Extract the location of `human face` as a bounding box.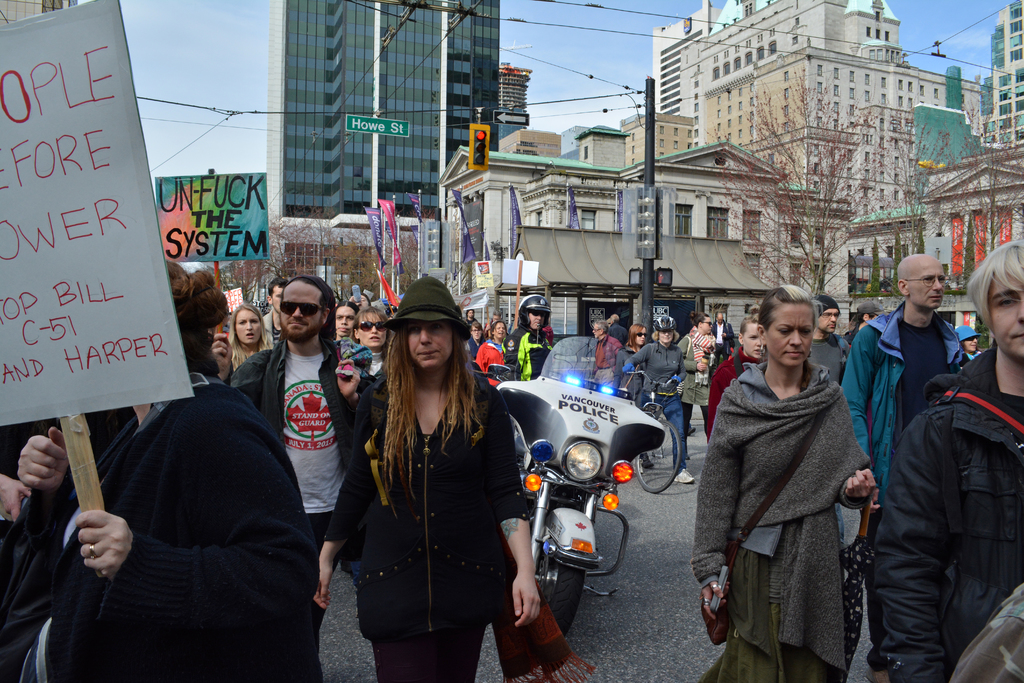
l=703, t=317, r=715, b=336.
